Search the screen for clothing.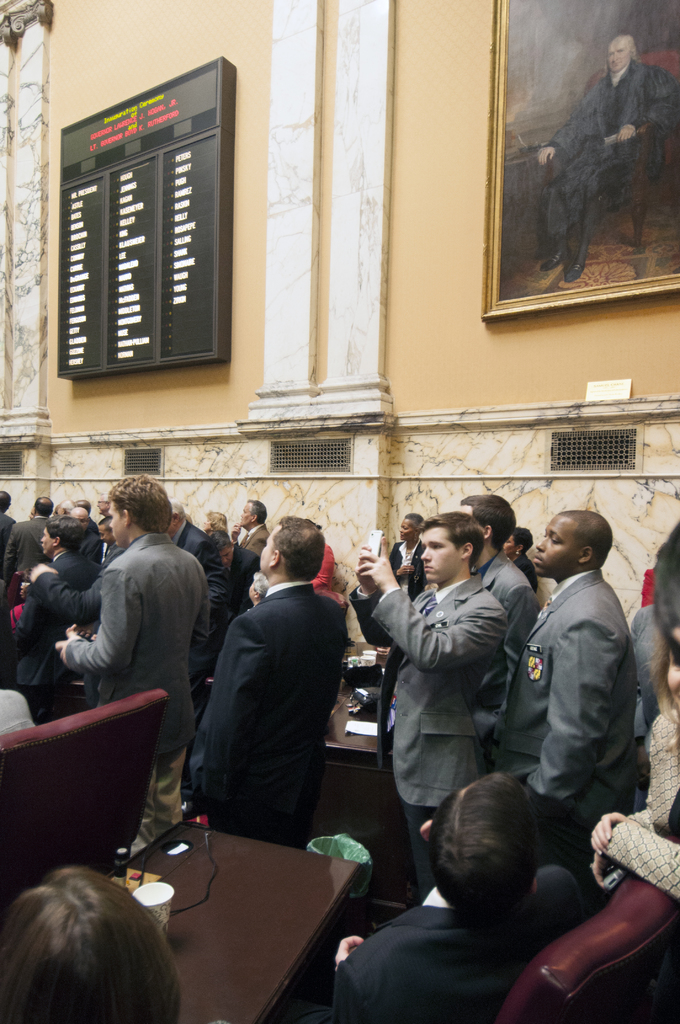
Found at <bbox>66, 540, 207, 752</bbox>.
